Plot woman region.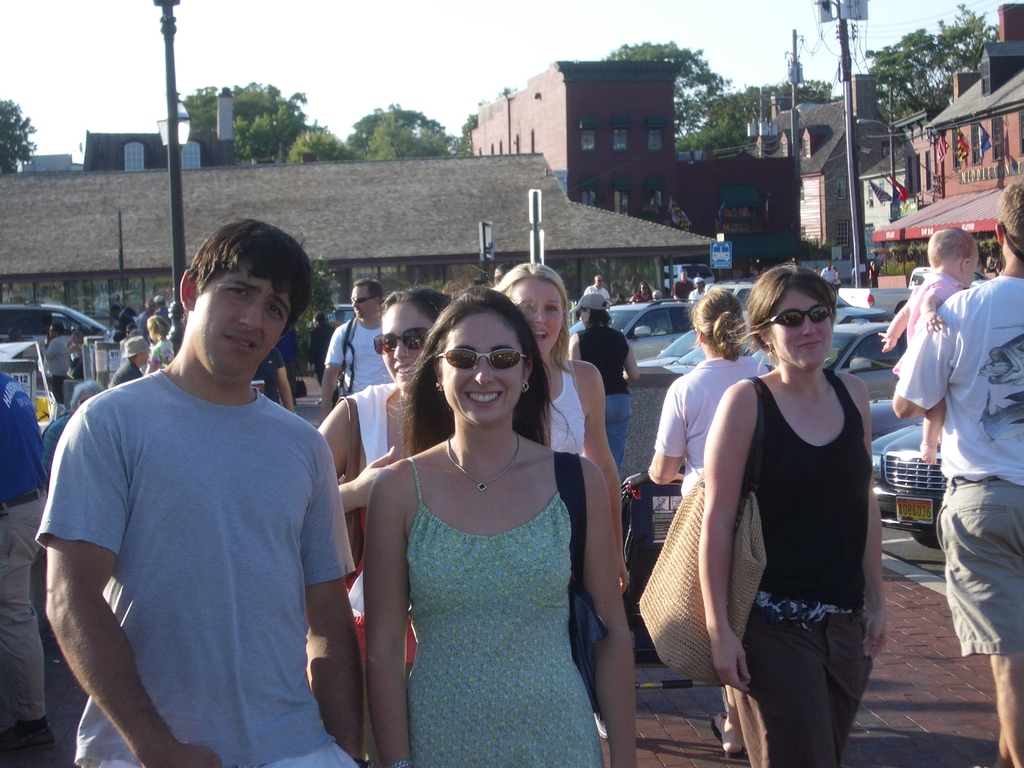
Plotted at (650,286,673,332).
